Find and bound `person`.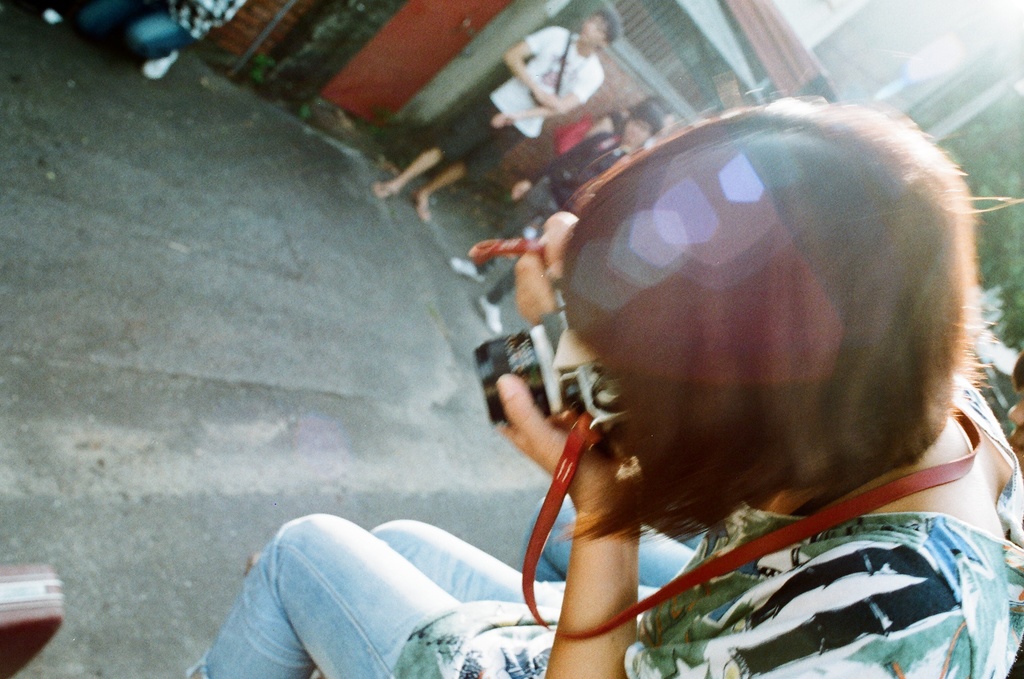
Bound: locate(35, 0, 249, 79).
